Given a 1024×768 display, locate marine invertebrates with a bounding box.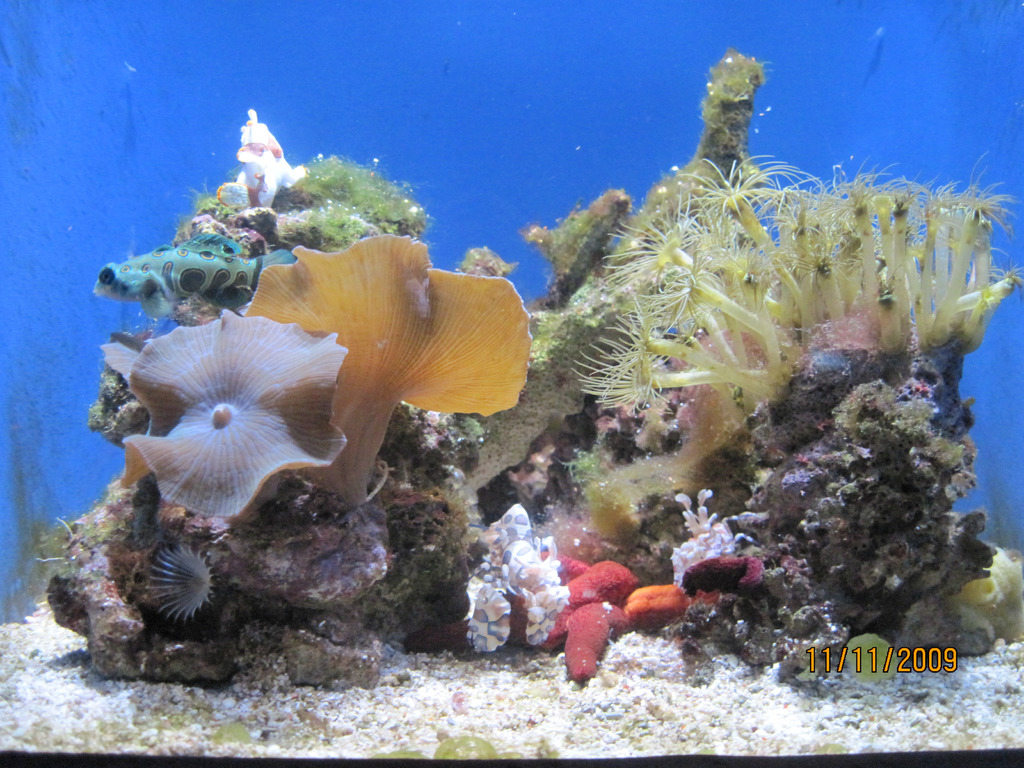
Located: 219,106,307,218.
